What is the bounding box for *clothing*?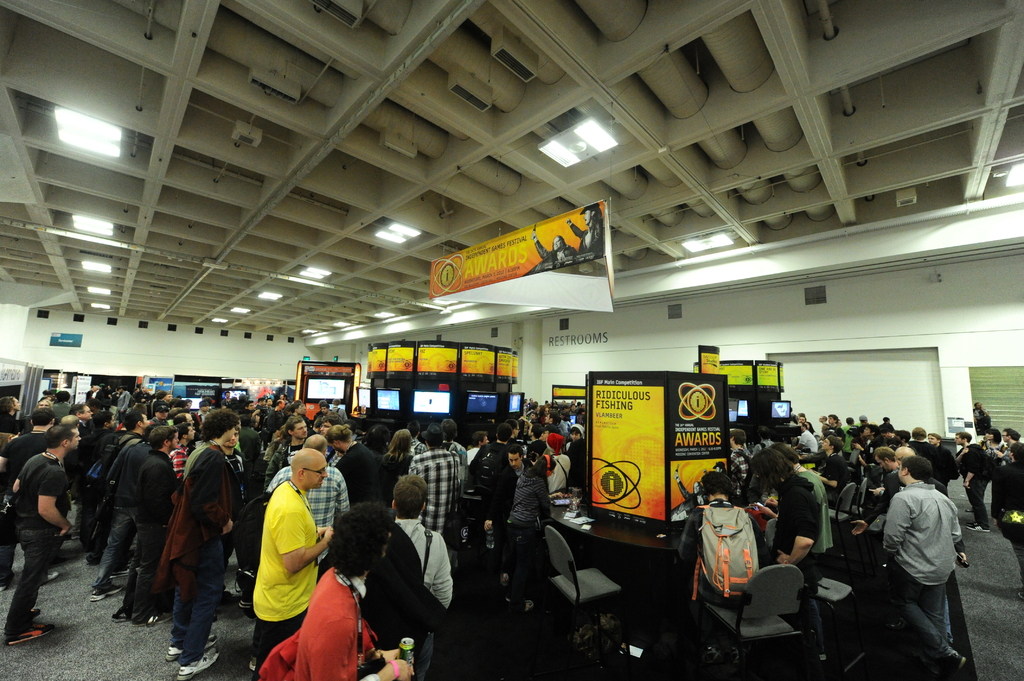
<bbox>684, 495, 763, 613</bbox>.
